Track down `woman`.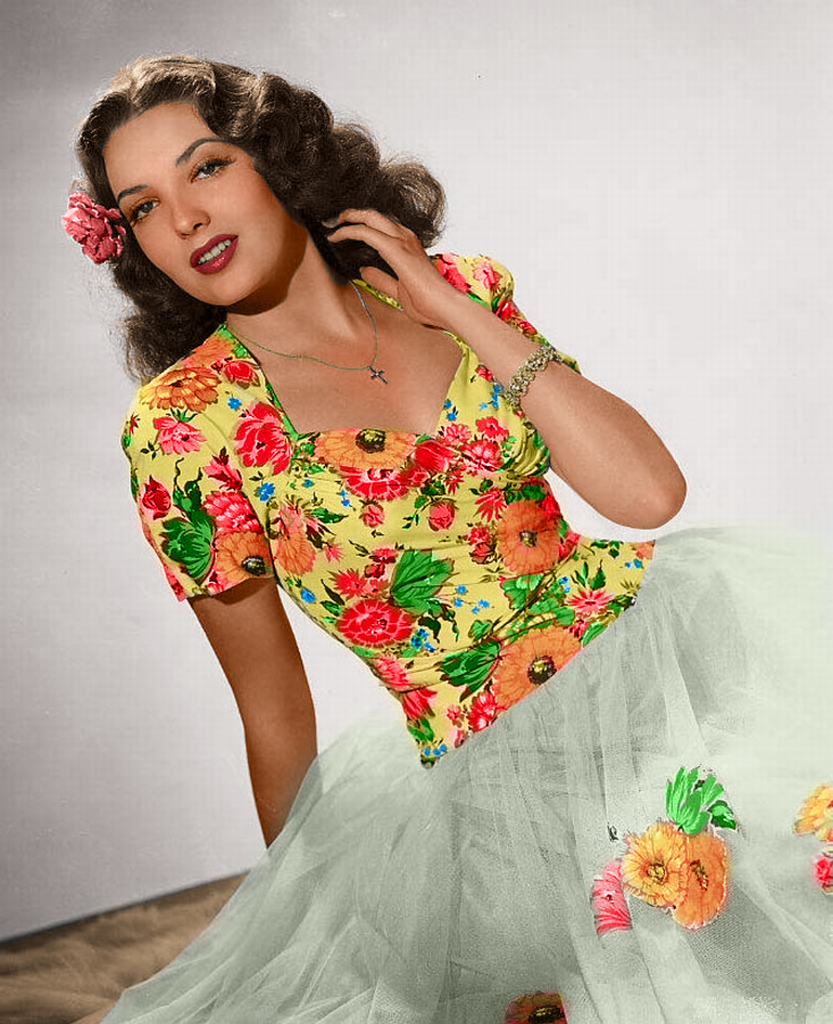
Tracked to x1=30, y1=26, x2=720, y2=1023.
